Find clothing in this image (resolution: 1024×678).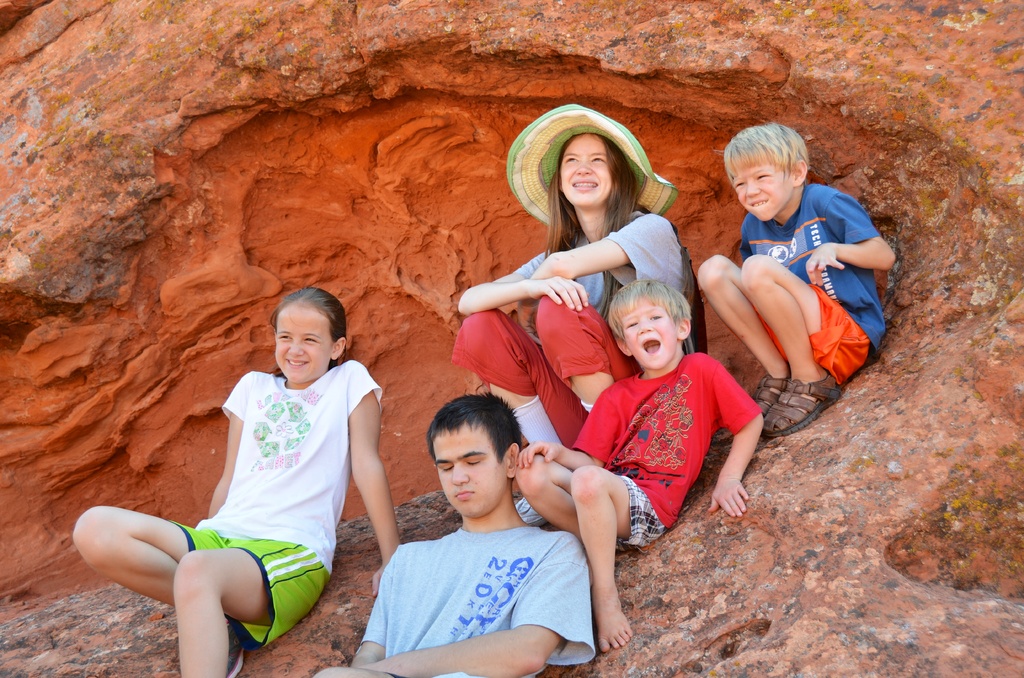
(left=724, top=175, right=886, bottom=362).
